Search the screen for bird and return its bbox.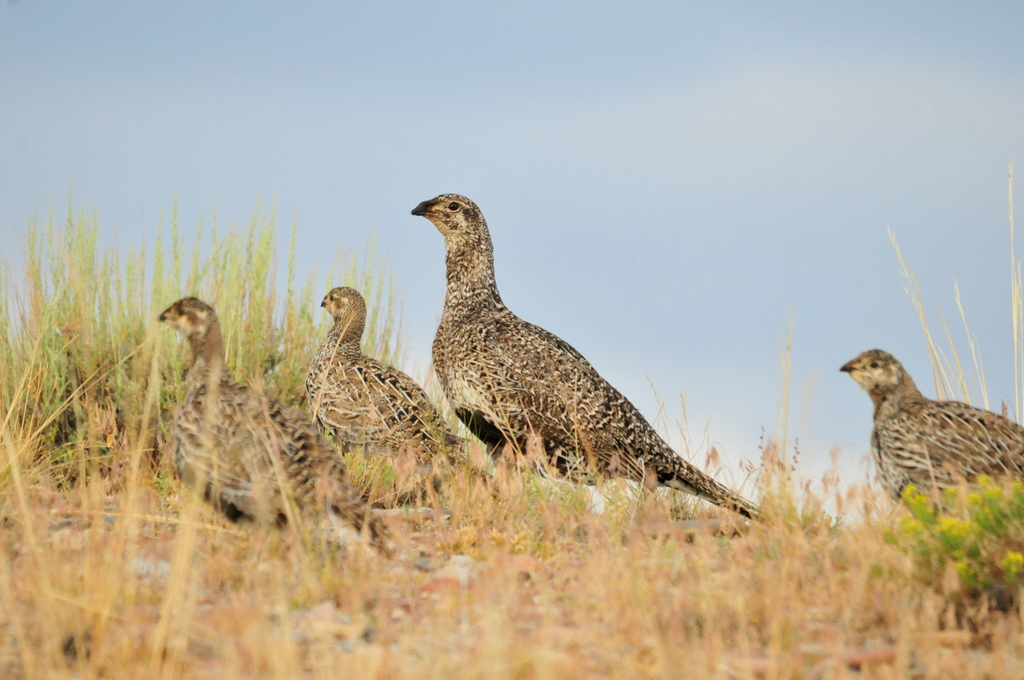
Found: Rect(410, 200, 763, 518).
